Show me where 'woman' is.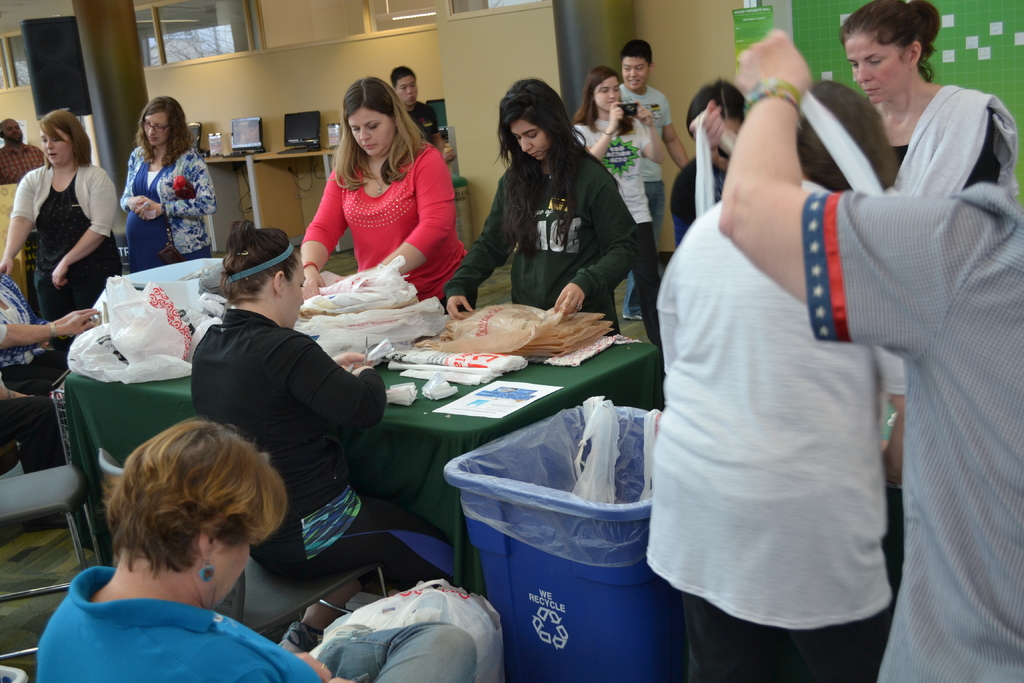
'woman' is at (x1=31, y1=422, x2=488, y2=682).
